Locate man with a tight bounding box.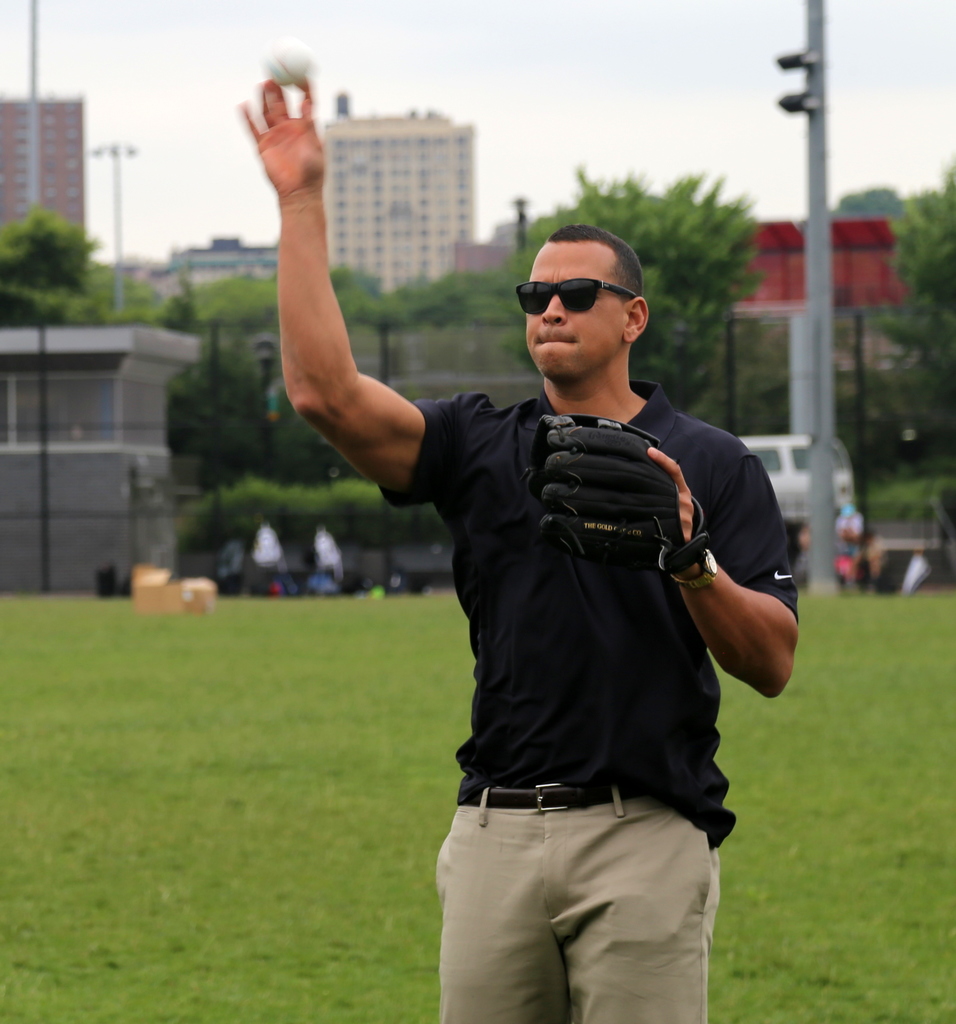
Rect(231, 74, 807, 1023).
